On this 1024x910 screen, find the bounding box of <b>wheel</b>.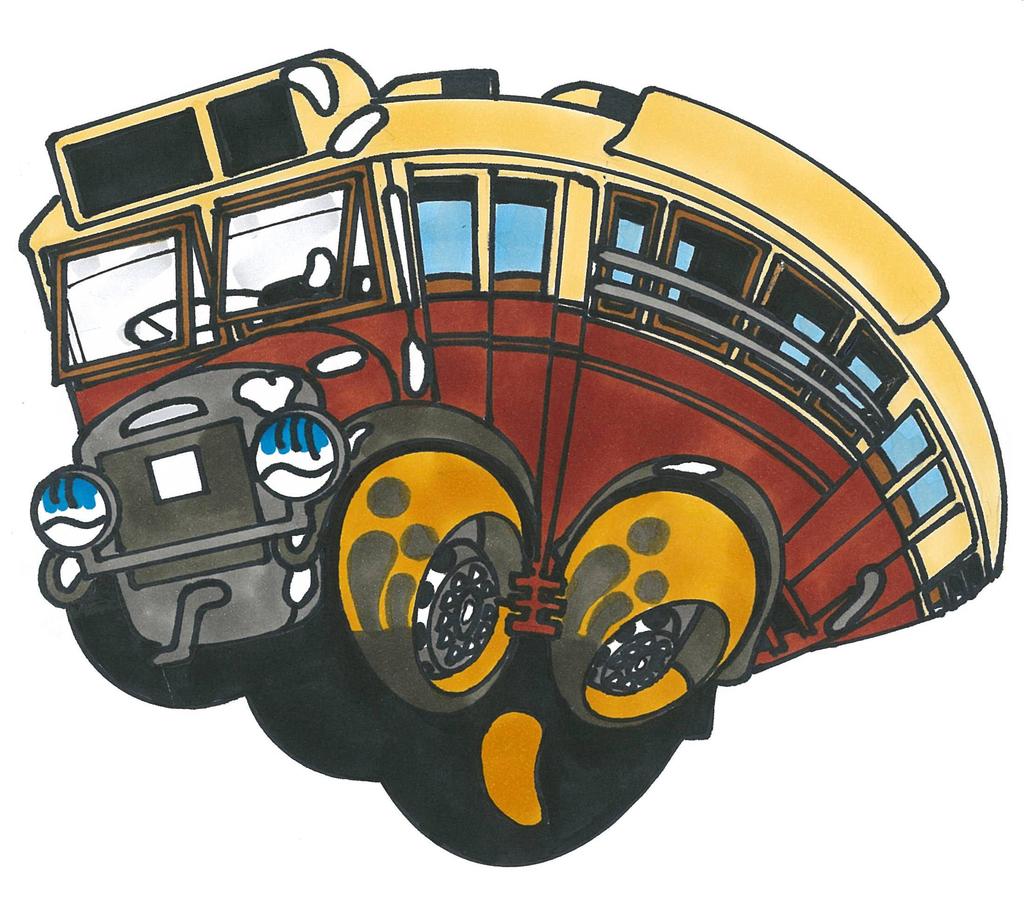
Bounding box: select_region(413, 517, 513, 685).
